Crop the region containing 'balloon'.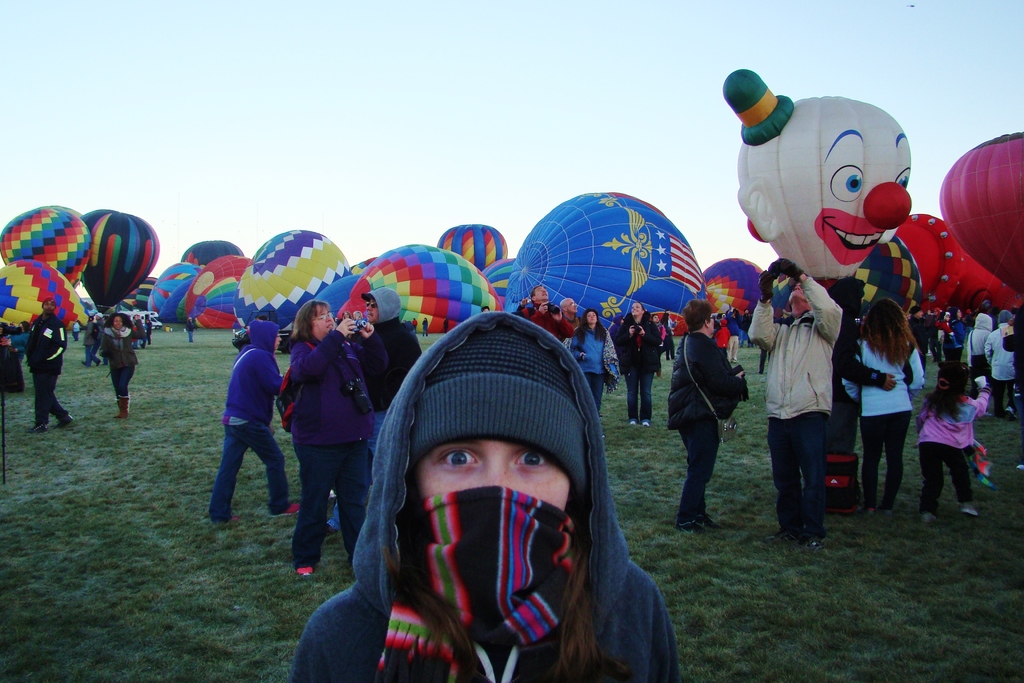
Crop region: bbox(314, 272, 360, 311).
